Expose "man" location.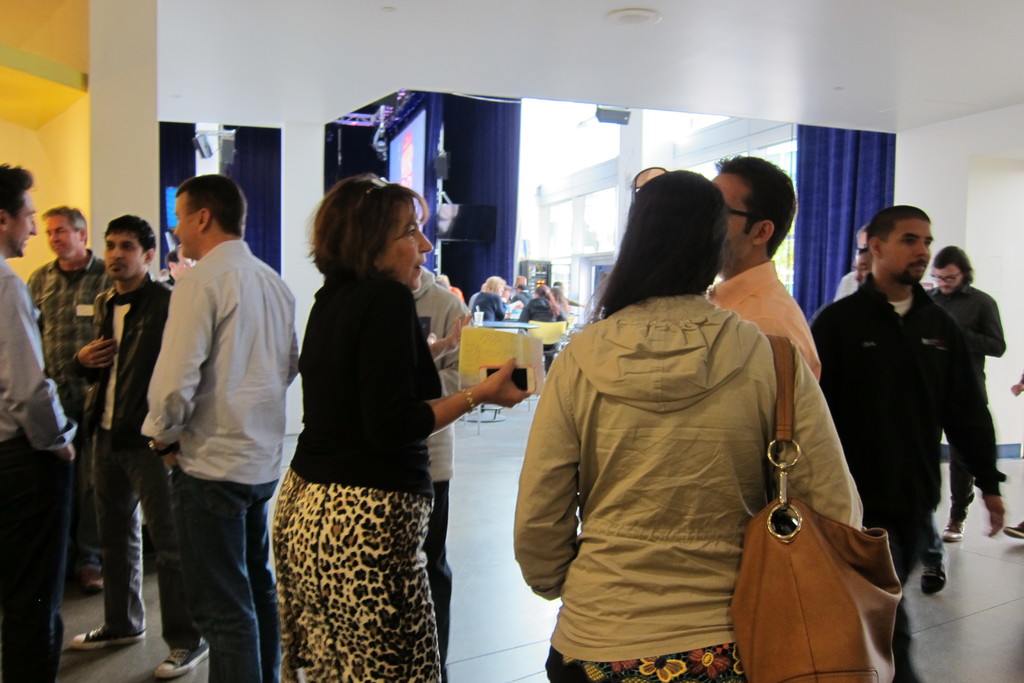
Exposed at 13:210:126:603.
